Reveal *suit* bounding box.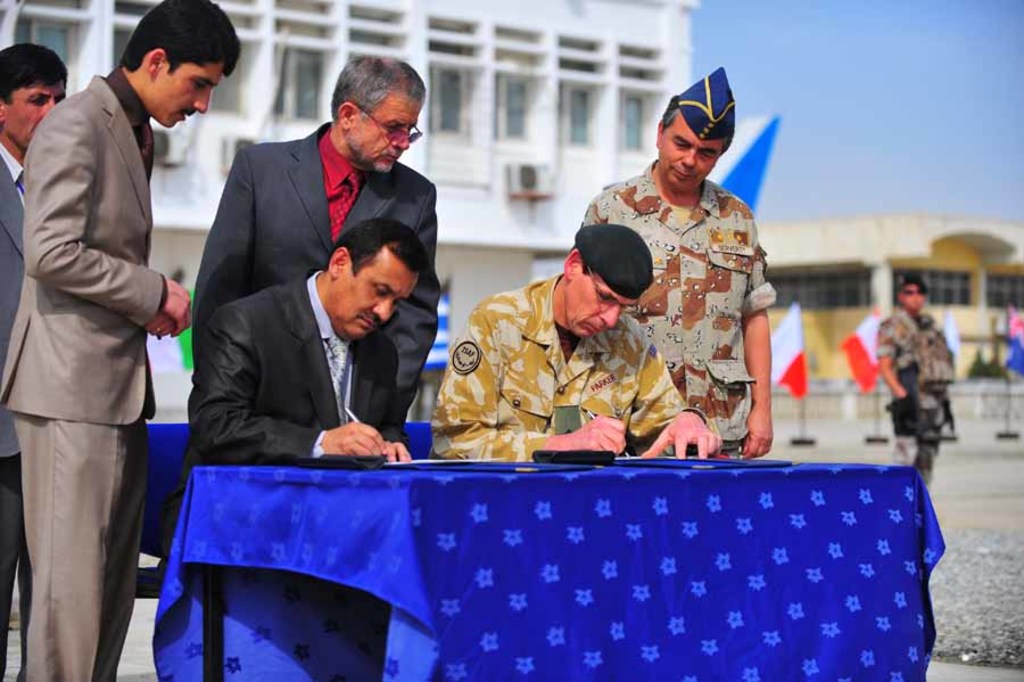
Revealed: select_region(191, 121, 443, 421).
